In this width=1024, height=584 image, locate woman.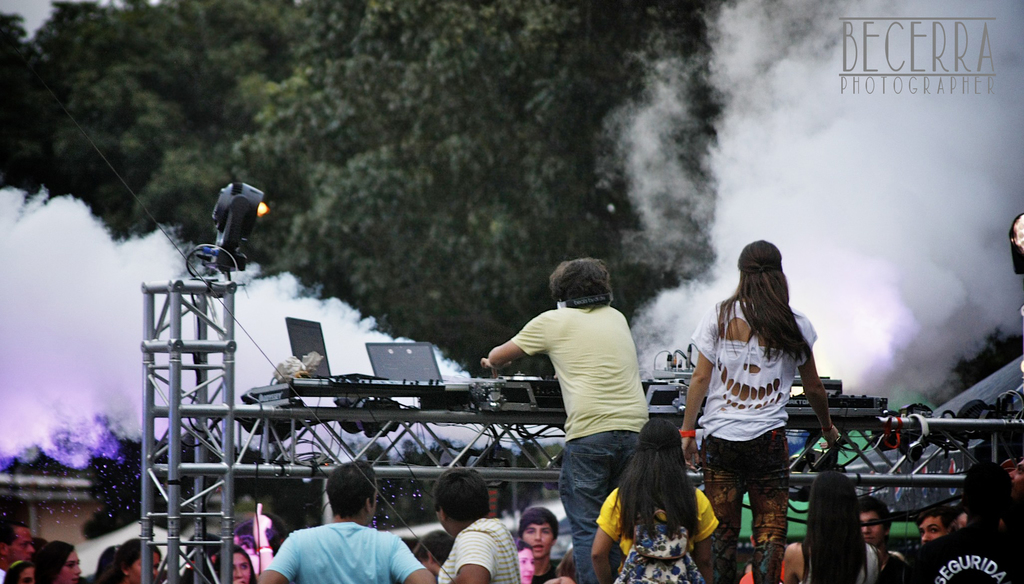
Bounding box: 0/560/35/583.
